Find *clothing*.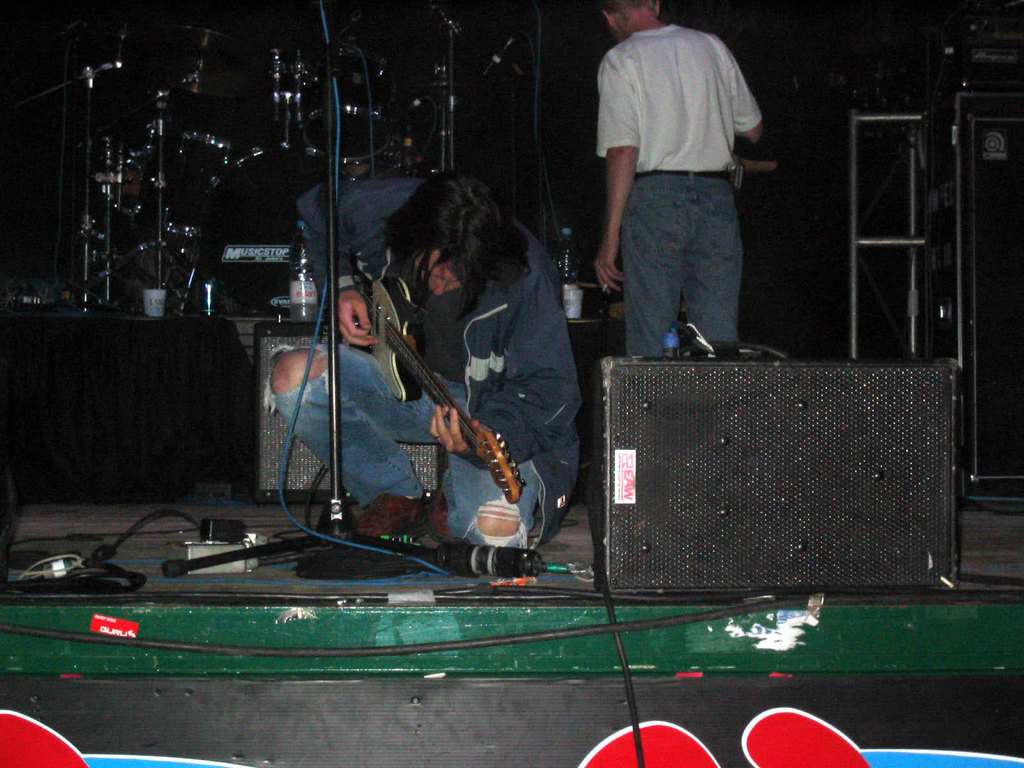
detection(260, 177, 583, 548).
